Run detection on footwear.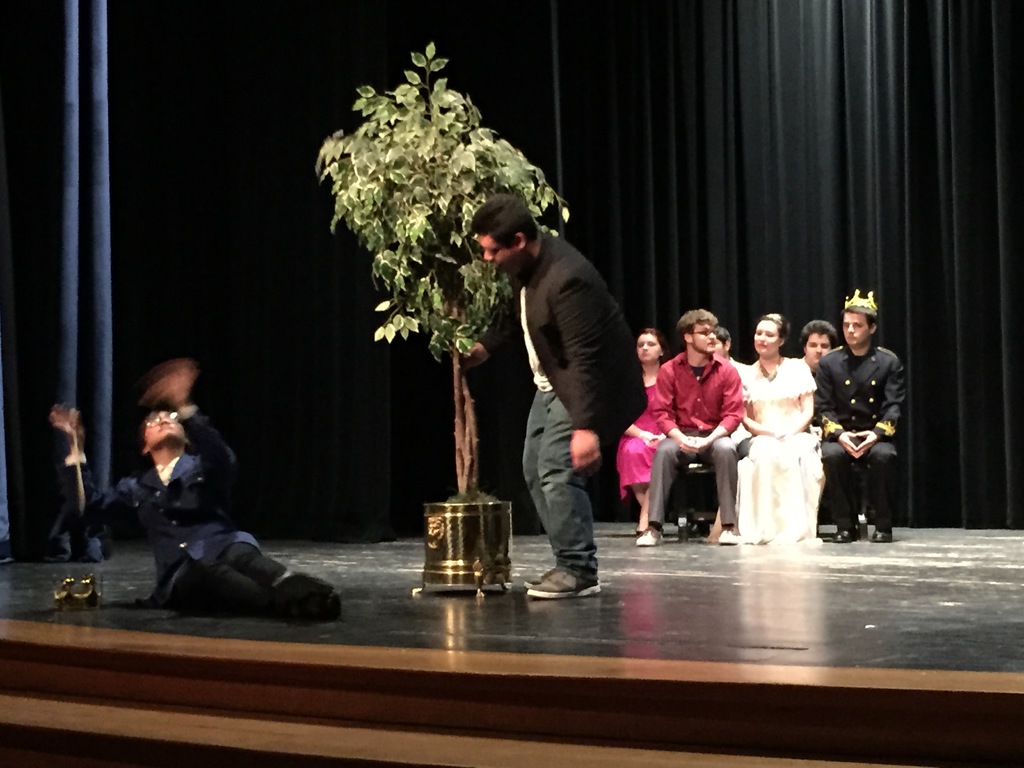
Result: 874/525/895/544.
